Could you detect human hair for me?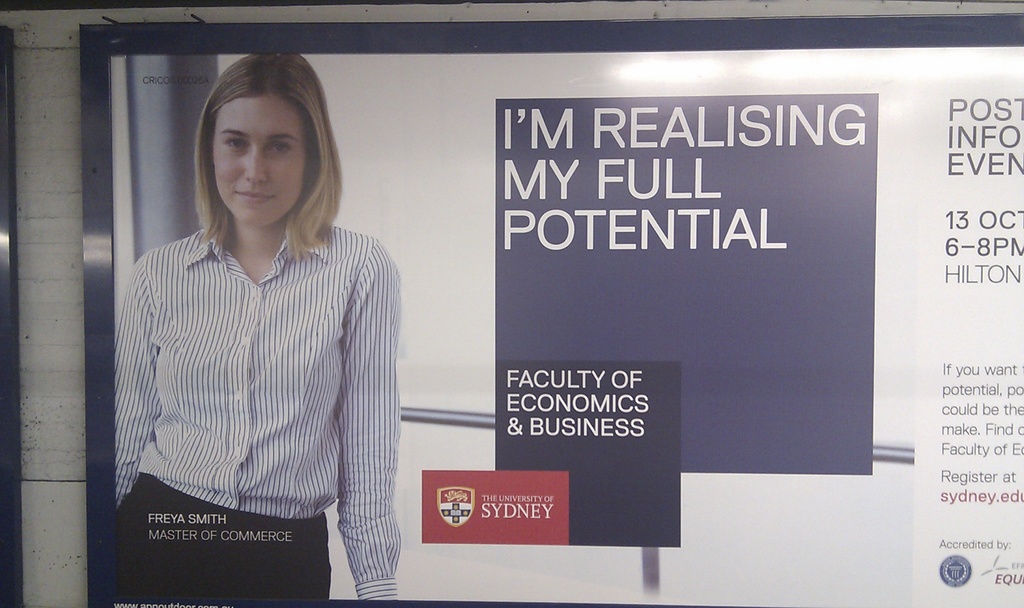
Detection result: [left=174, top=50, right=333, bottom=260].
